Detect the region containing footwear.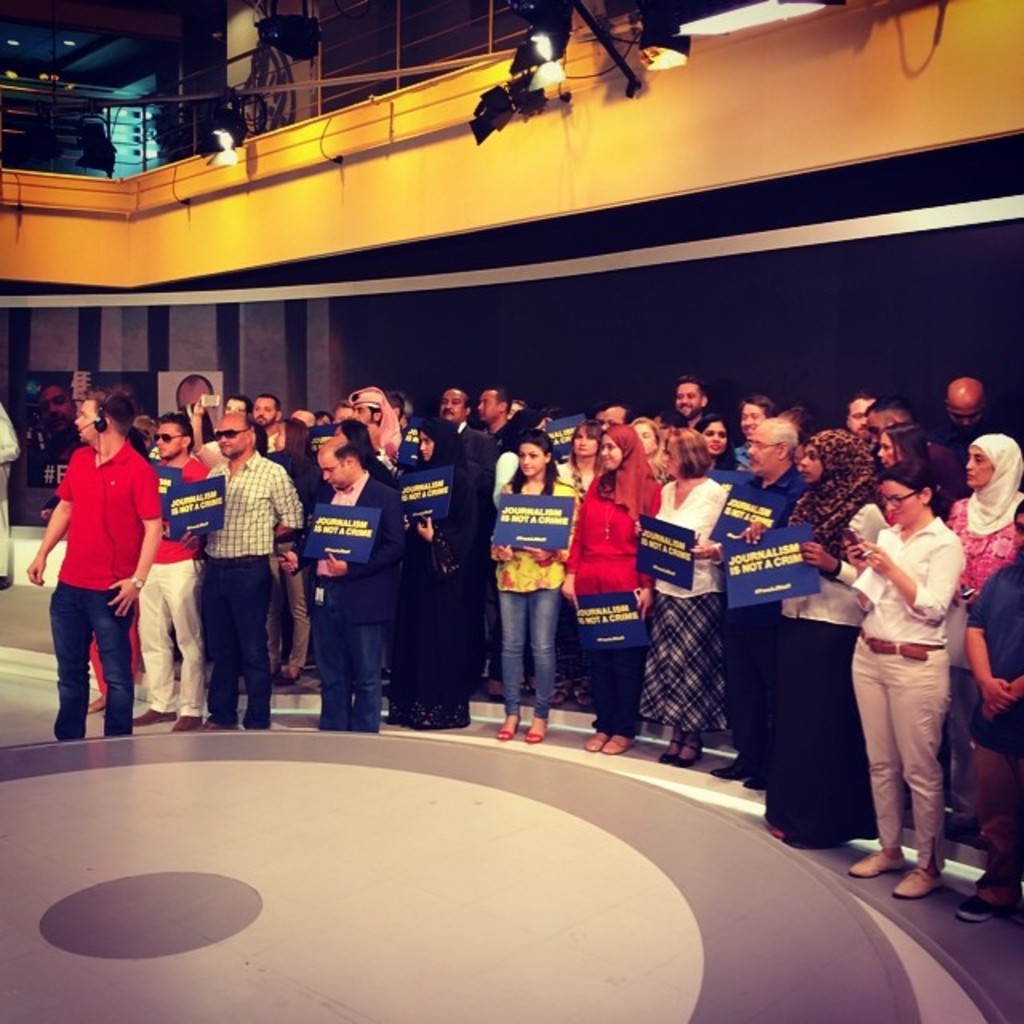
l=853, t=848, r=909, b=877.
